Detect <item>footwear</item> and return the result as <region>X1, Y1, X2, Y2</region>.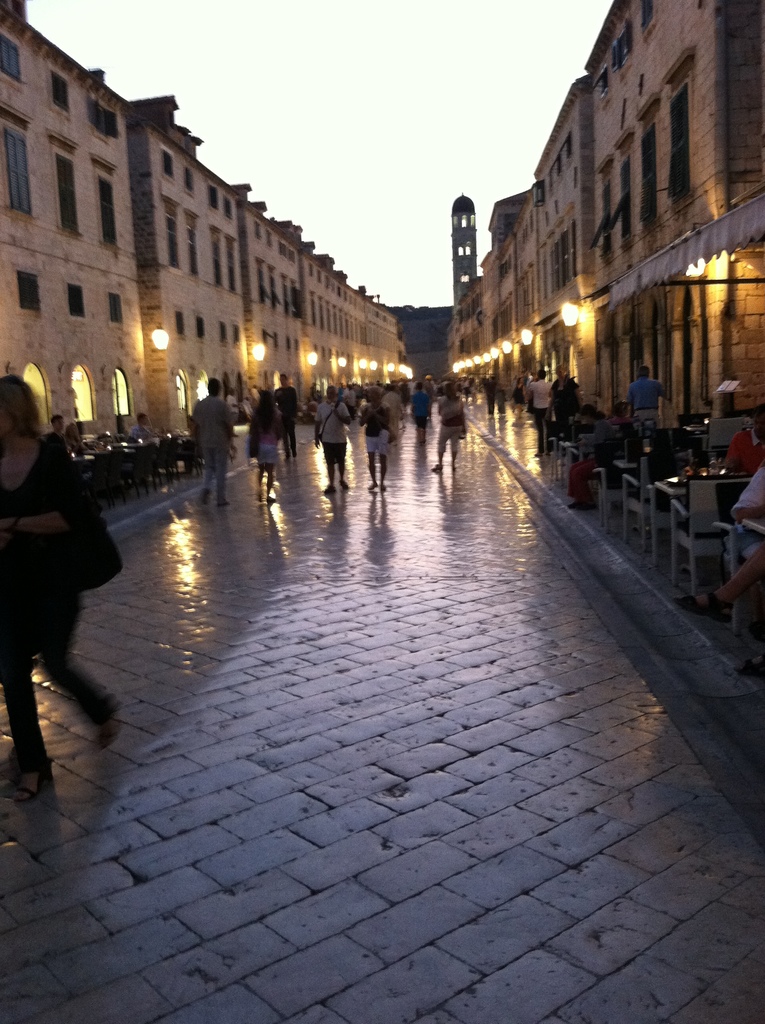
<region>433, 462, 442, 469</region>.
